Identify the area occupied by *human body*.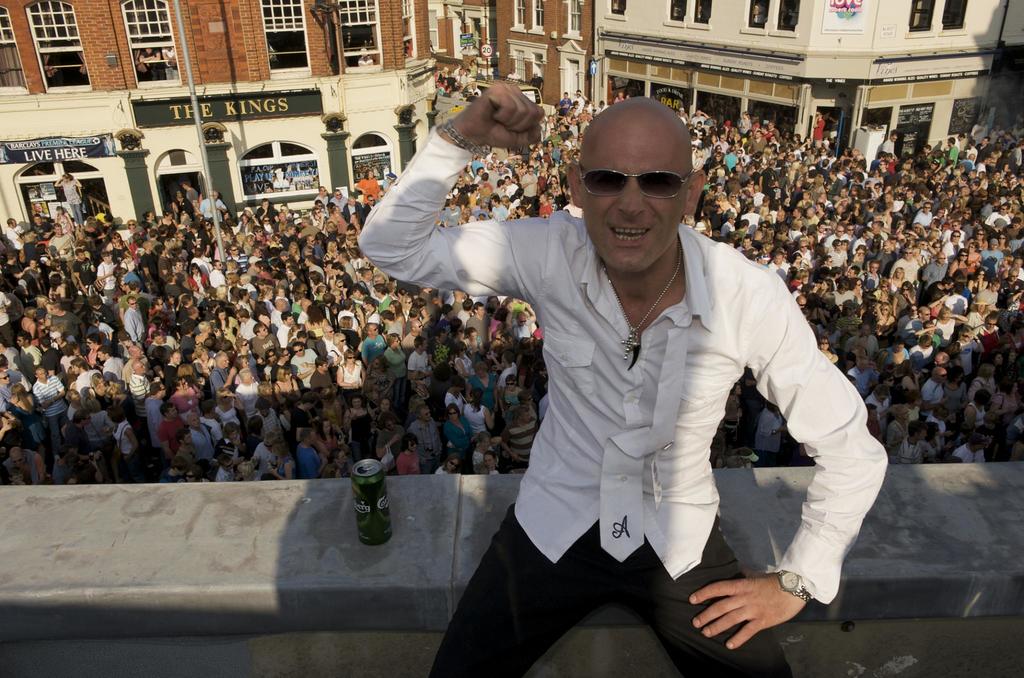
Area: bbox=[948, 280, 966, 312].
